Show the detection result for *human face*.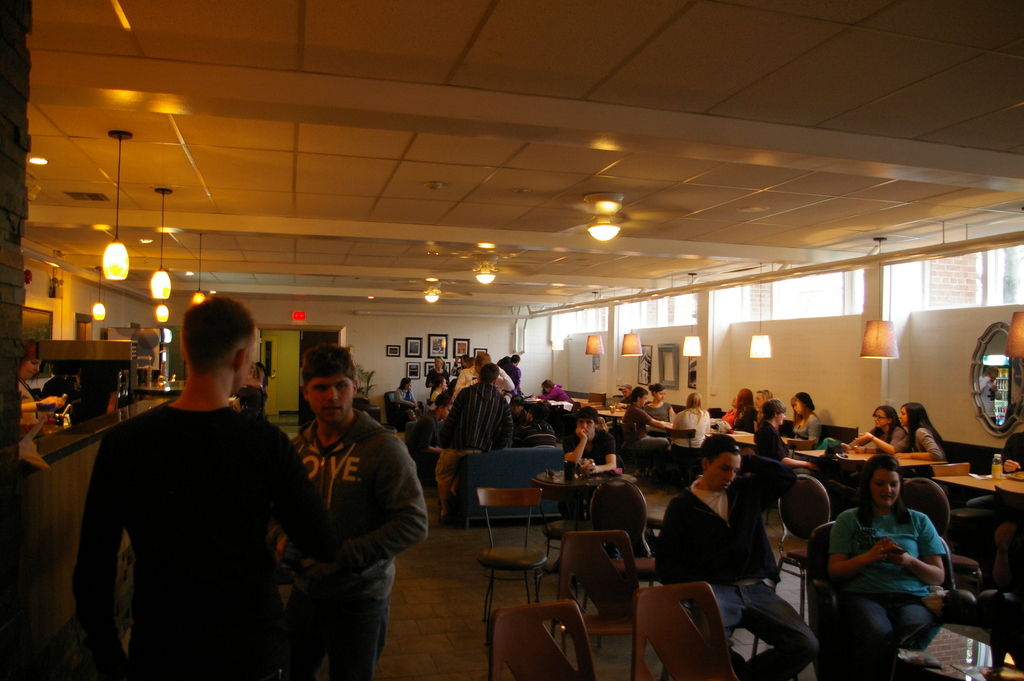
874 468 901 507.
